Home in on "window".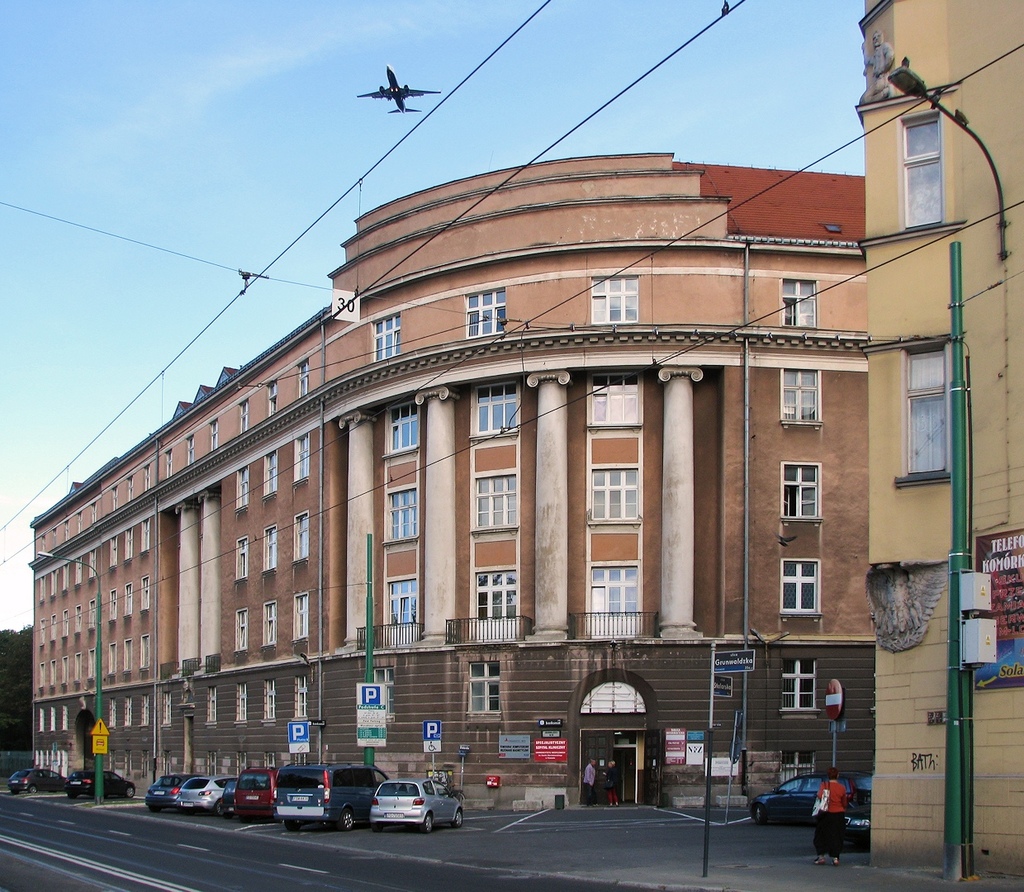
Homed in at 235/539/250/580.
